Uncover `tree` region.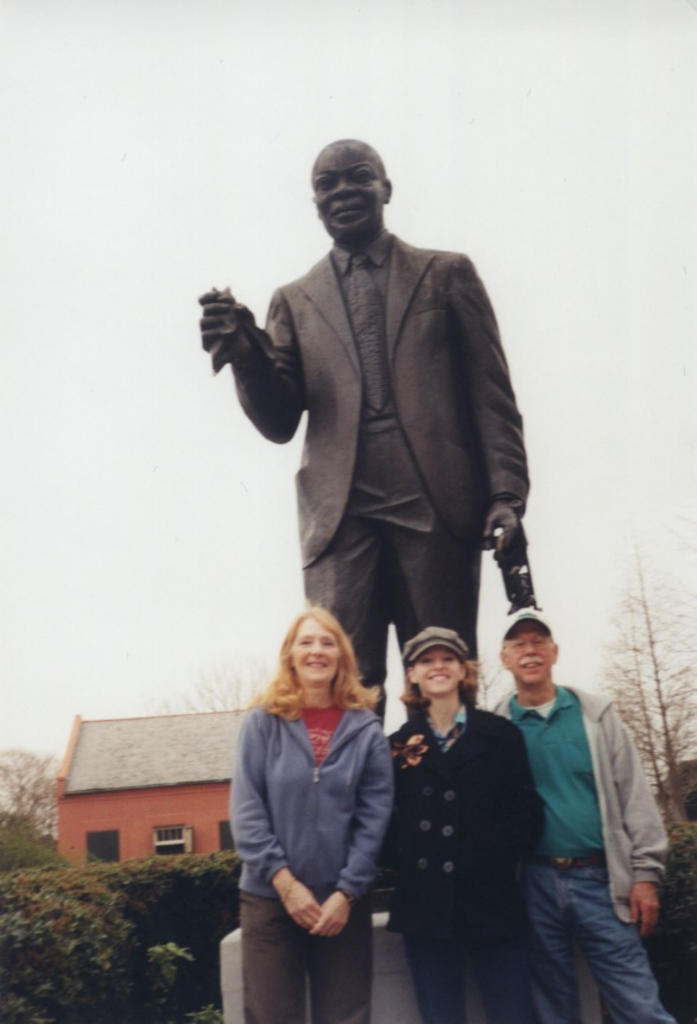
Uncovered: box(0, 732, 76, 845).
